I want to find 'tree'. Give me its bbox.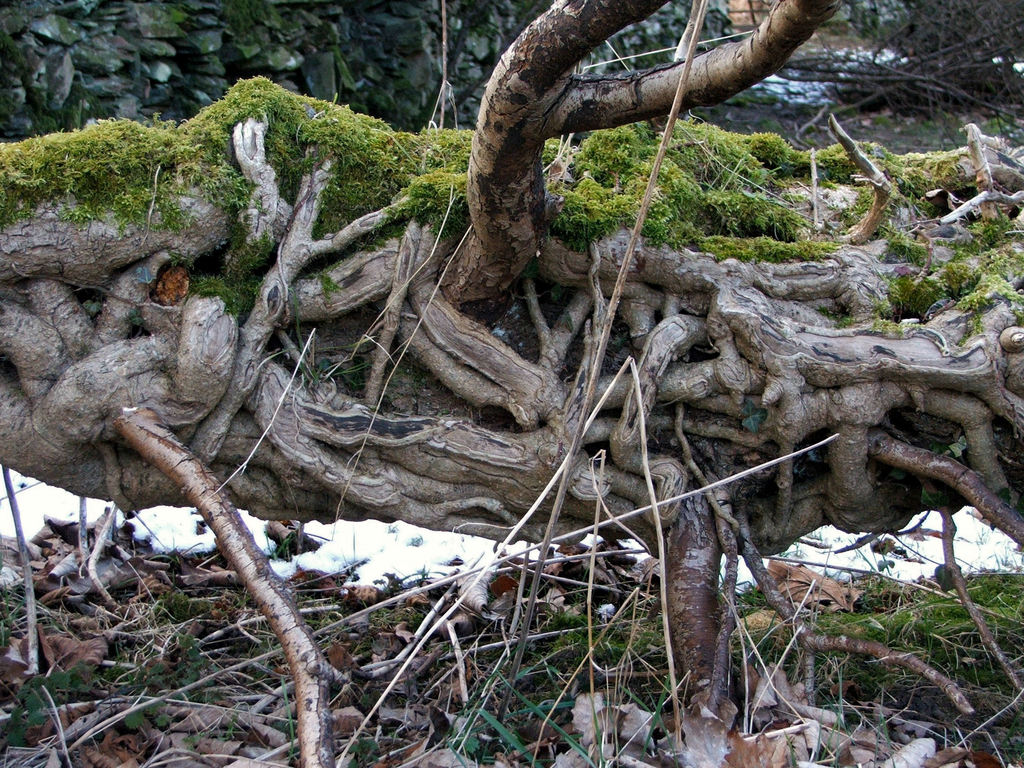
detection(0, 0, 1023, 767).
